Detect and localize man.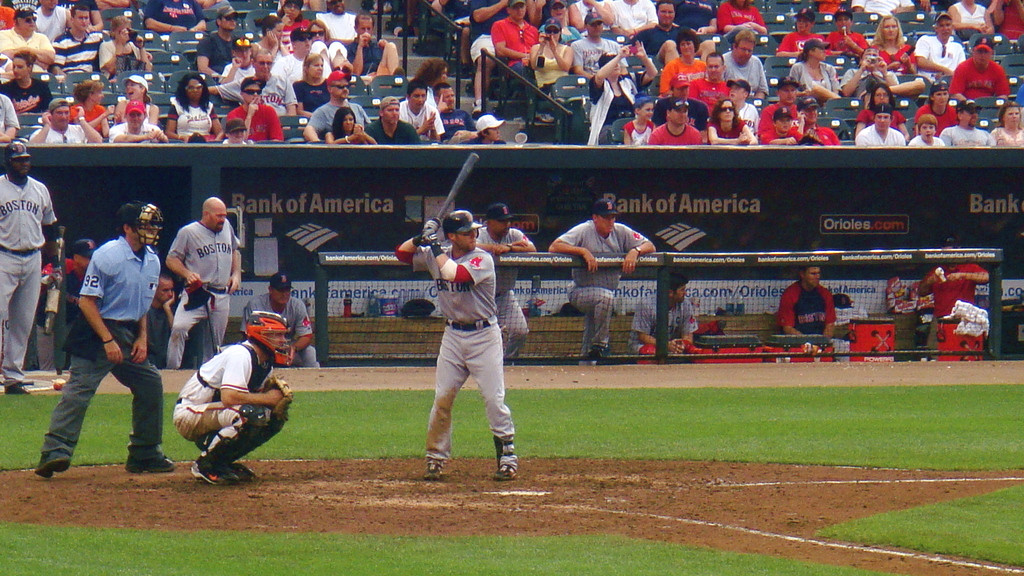
Localized at box=[920, 235, 993, 361].
